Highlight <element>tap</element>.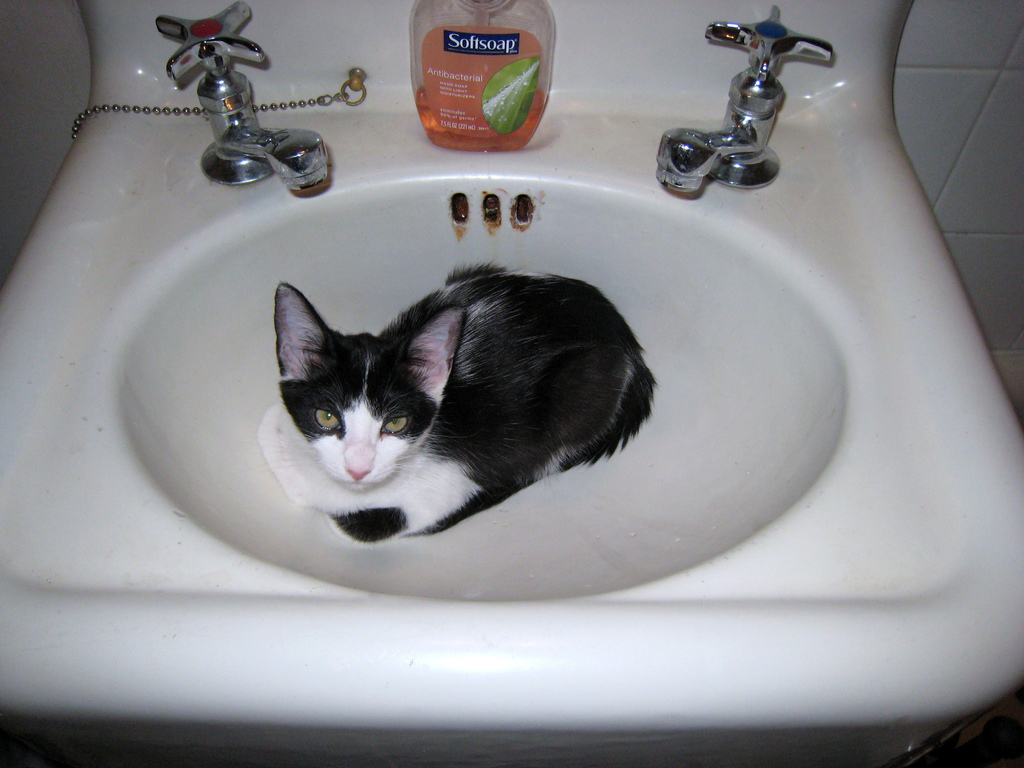
Highlighted region: select_region(154, 0, 328, 192).
